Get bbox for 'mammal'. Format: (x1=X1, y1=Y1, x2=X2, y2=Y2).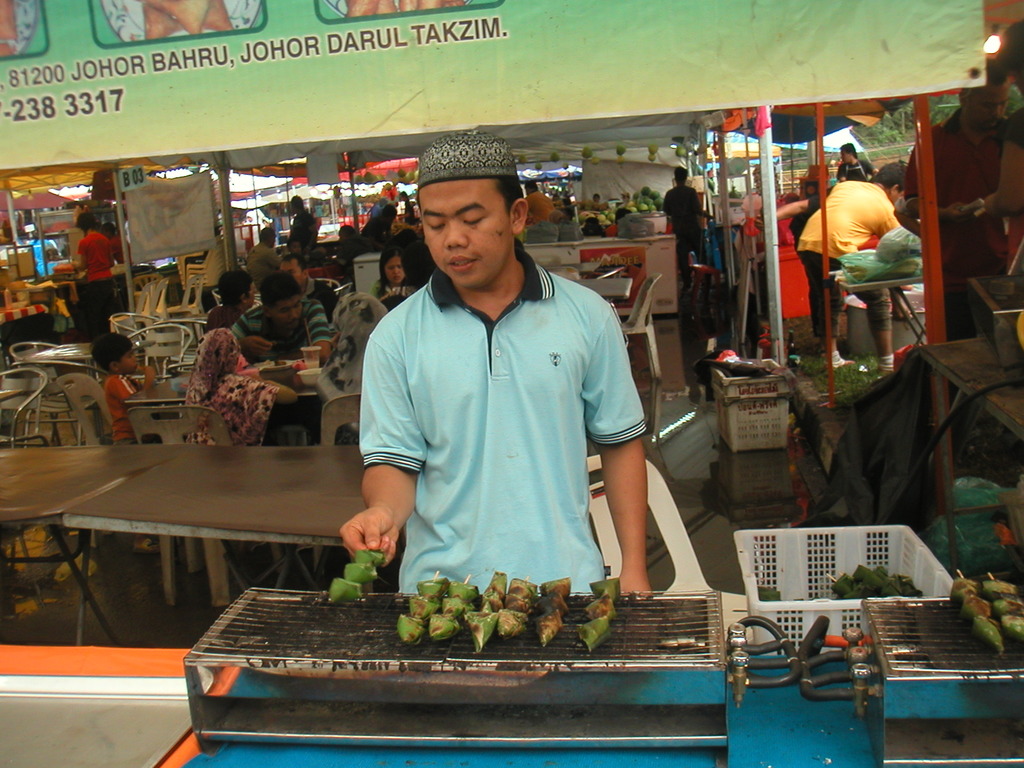
(x1=275, y1=251, x2=338, y2=323).
